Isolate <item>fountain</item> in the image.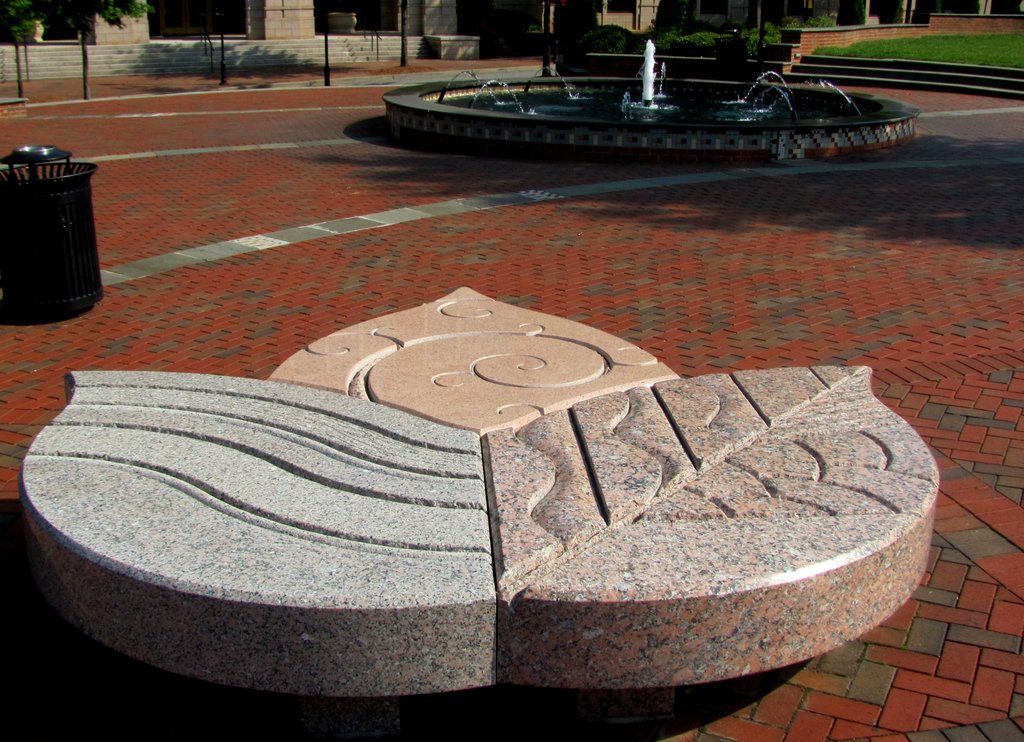
Isolated region: 382/36/922/169.
